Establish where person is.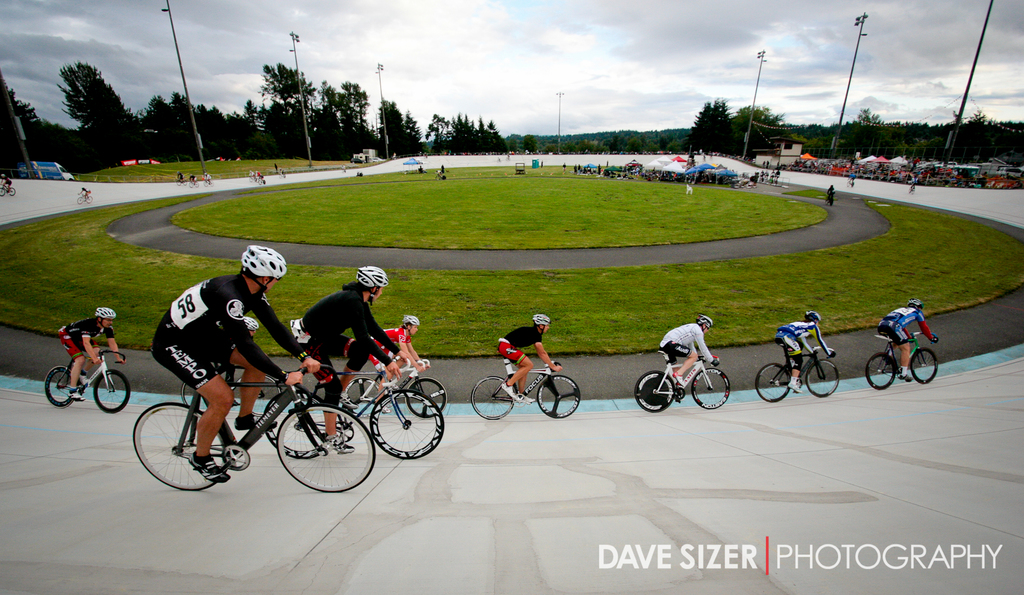
Established at left=289, top=264, right=404, bottom=453.
